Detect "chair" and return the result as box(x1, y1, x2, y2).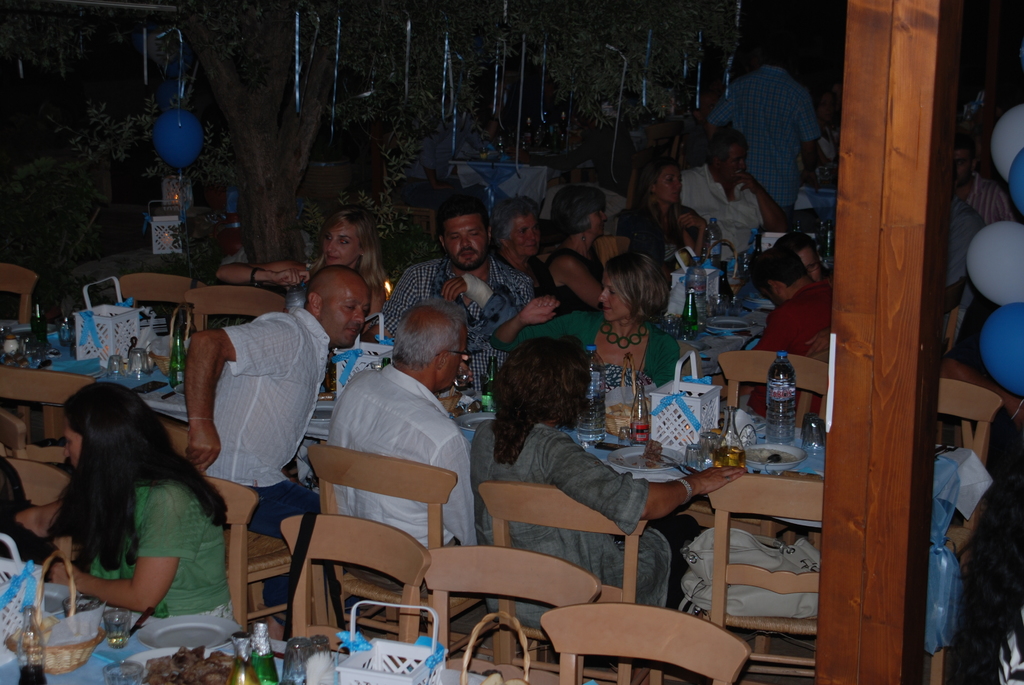
box(540, 604, 751, 684).
